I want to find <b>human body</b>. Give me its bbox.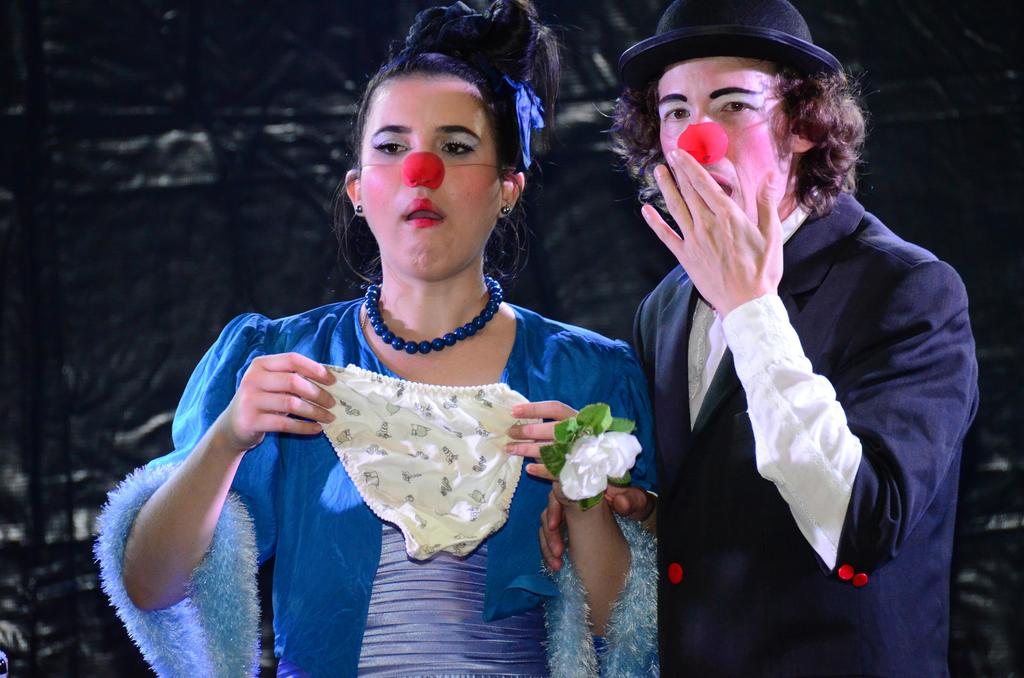
94 0 662 677.
